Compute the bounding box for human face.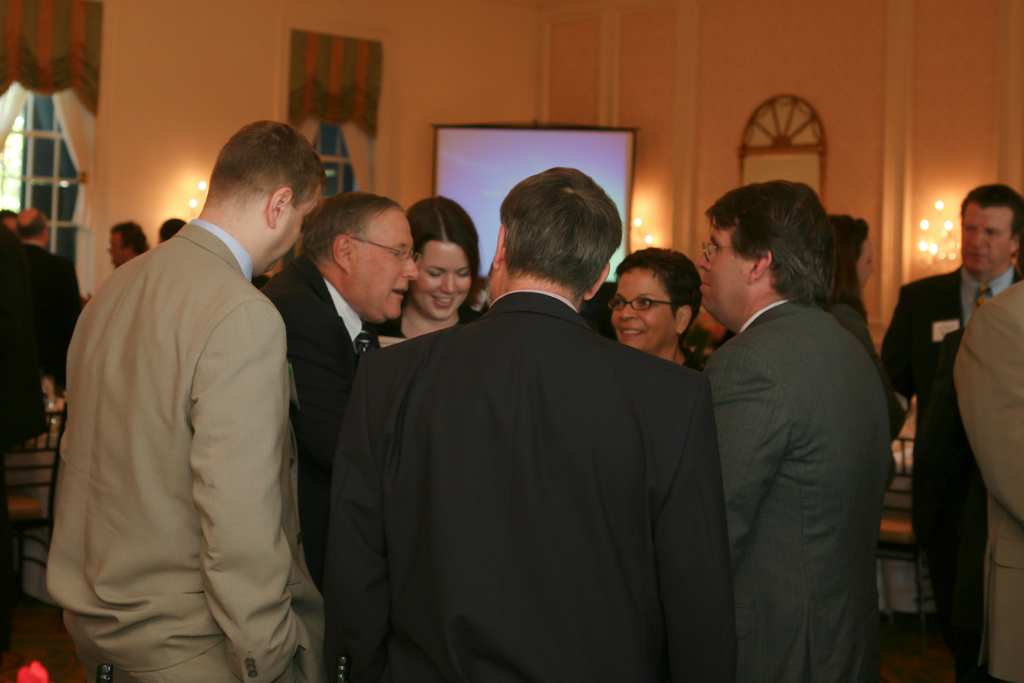
{"x1": 607, "y1": 261, "x2": 673, "y2": 352}.
